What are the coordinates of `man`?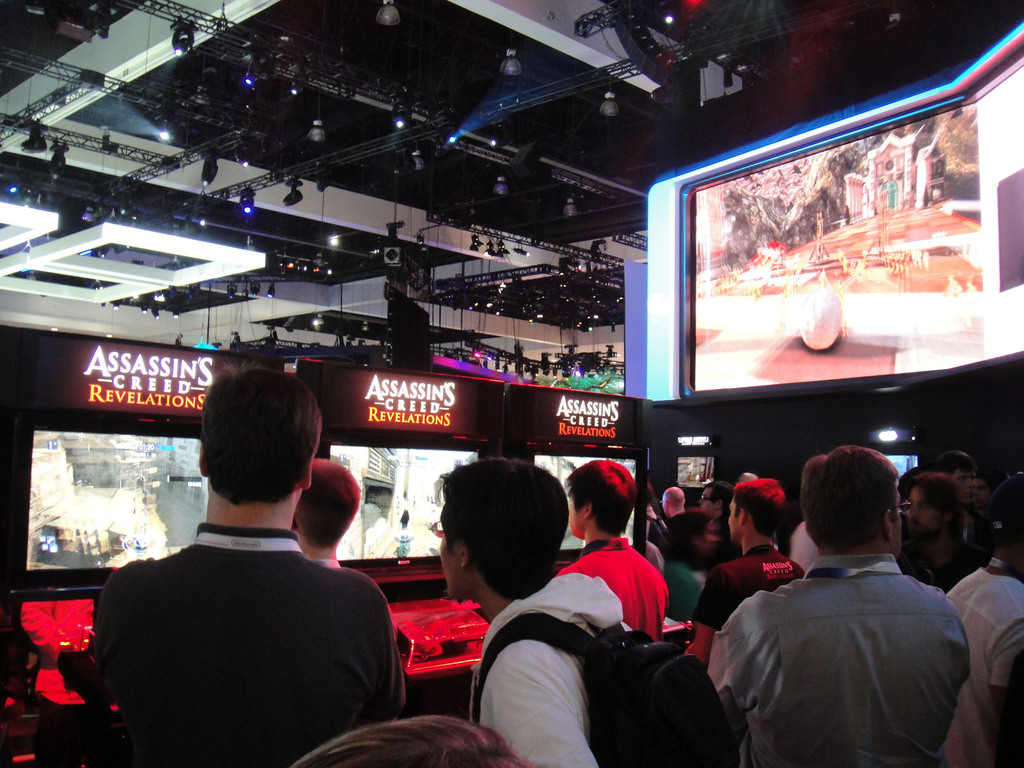
region(86, 385, 404, 762).
